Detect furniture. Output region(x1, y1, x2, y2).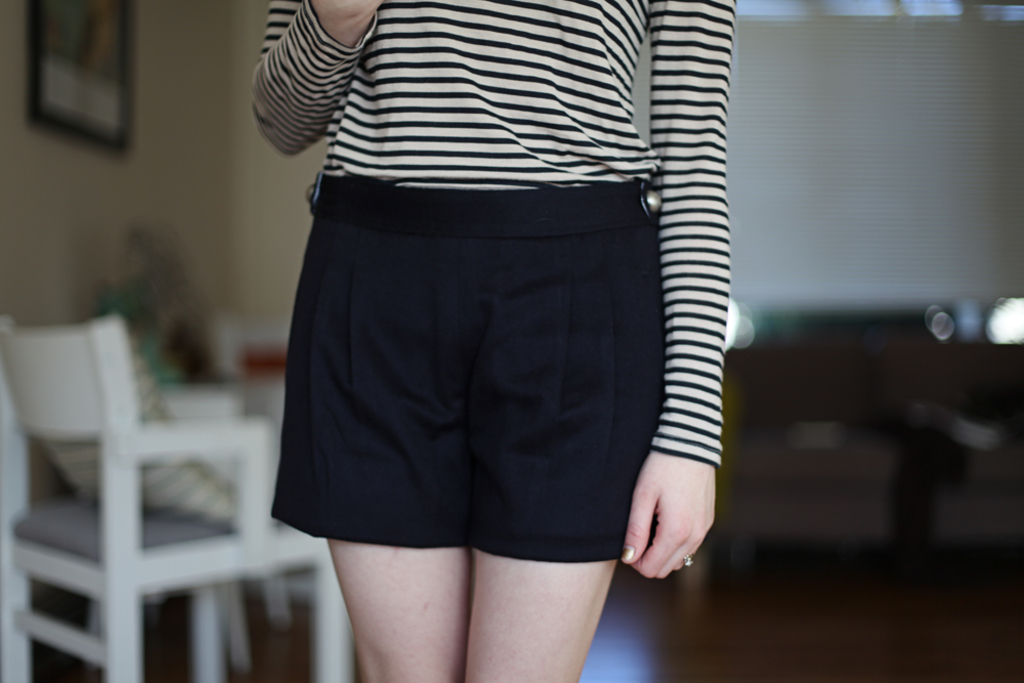
region(0, 312, 353, 682).
